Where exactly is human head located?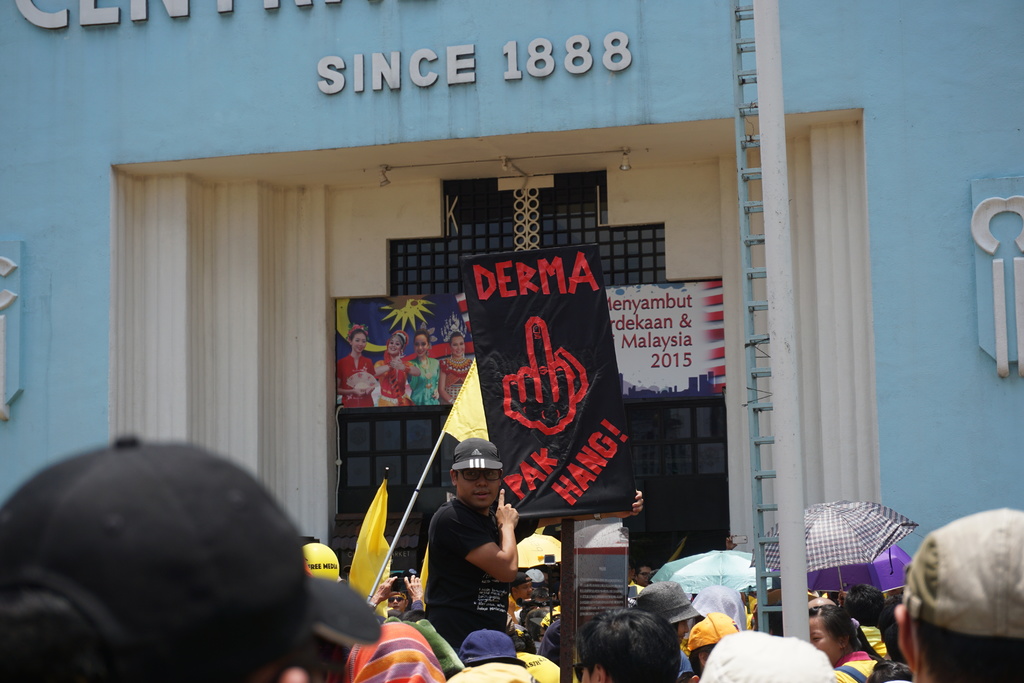
Its bounding box is 698/629/837/682.
